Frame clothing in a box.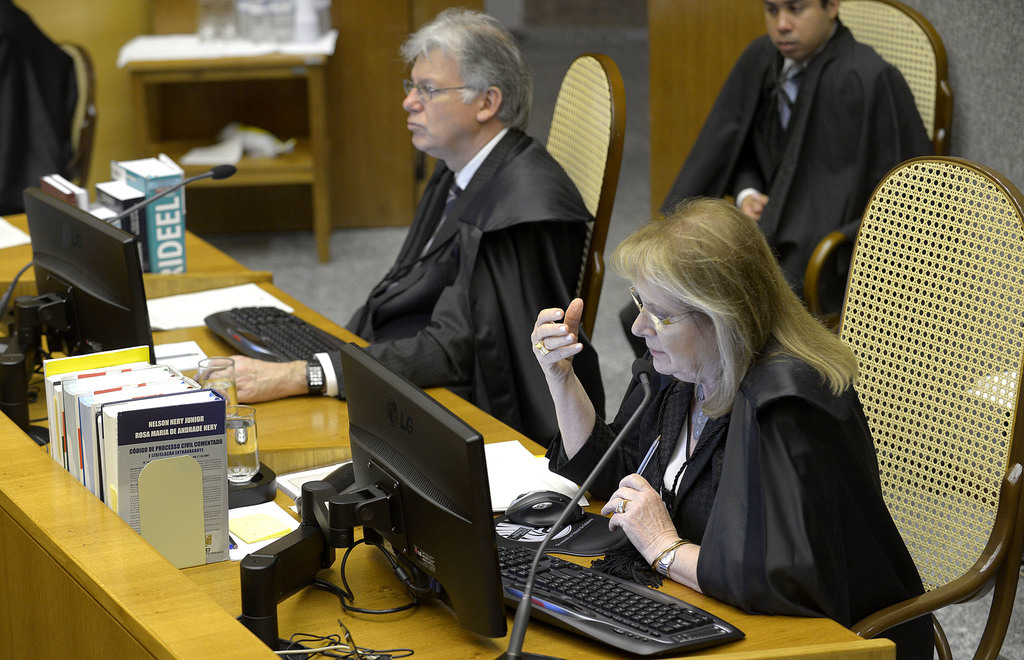
box=[662, 36, 933, 317].
